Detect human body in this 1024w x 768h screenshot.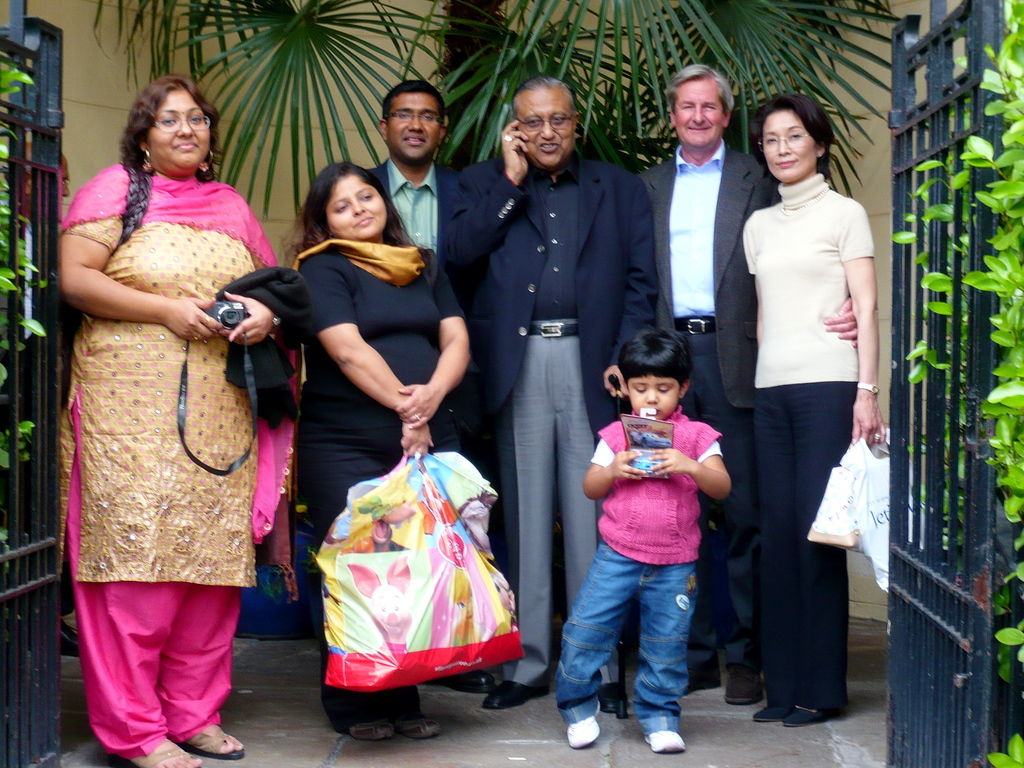
Detection: locate(559, 410, 731, 750).
